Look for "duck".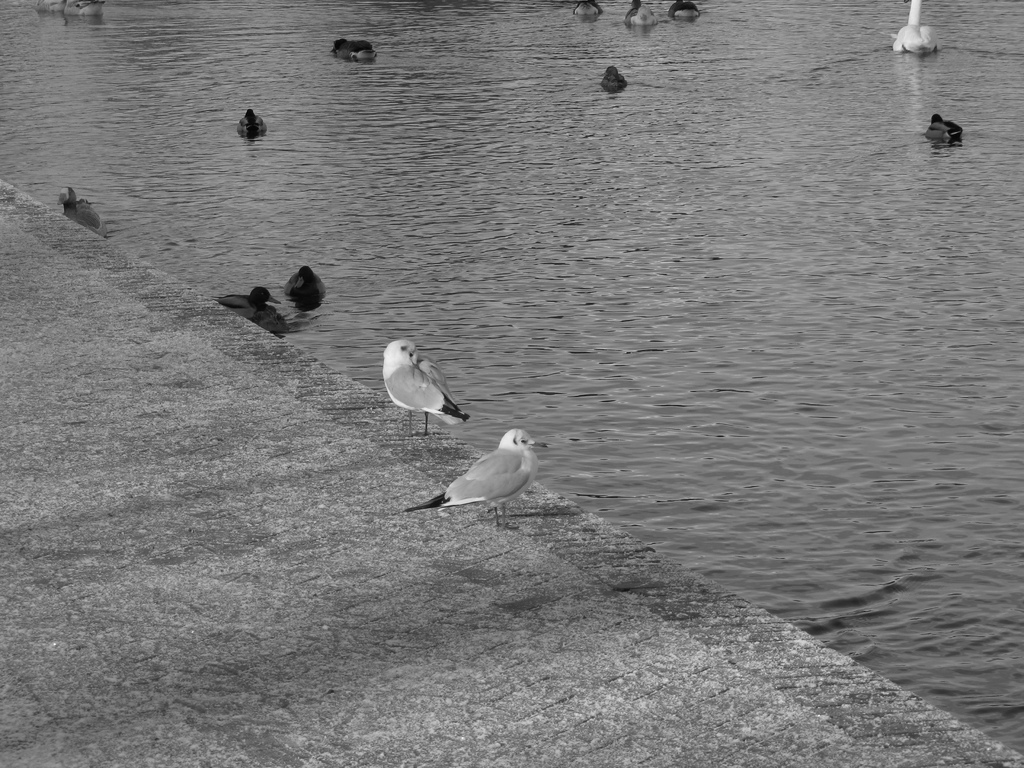
Found: bbox=(892, 0, 935, 59).
